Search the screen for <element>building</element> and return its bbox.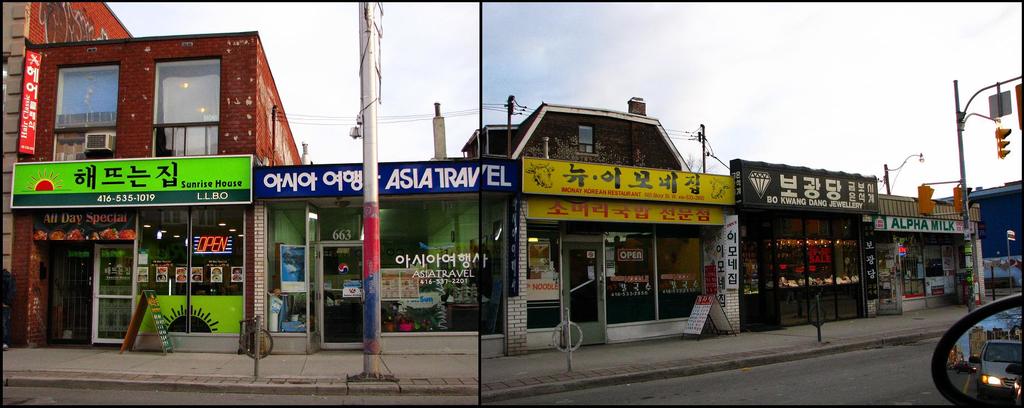
Found: <region>16, 36, 305, 354</region>.
